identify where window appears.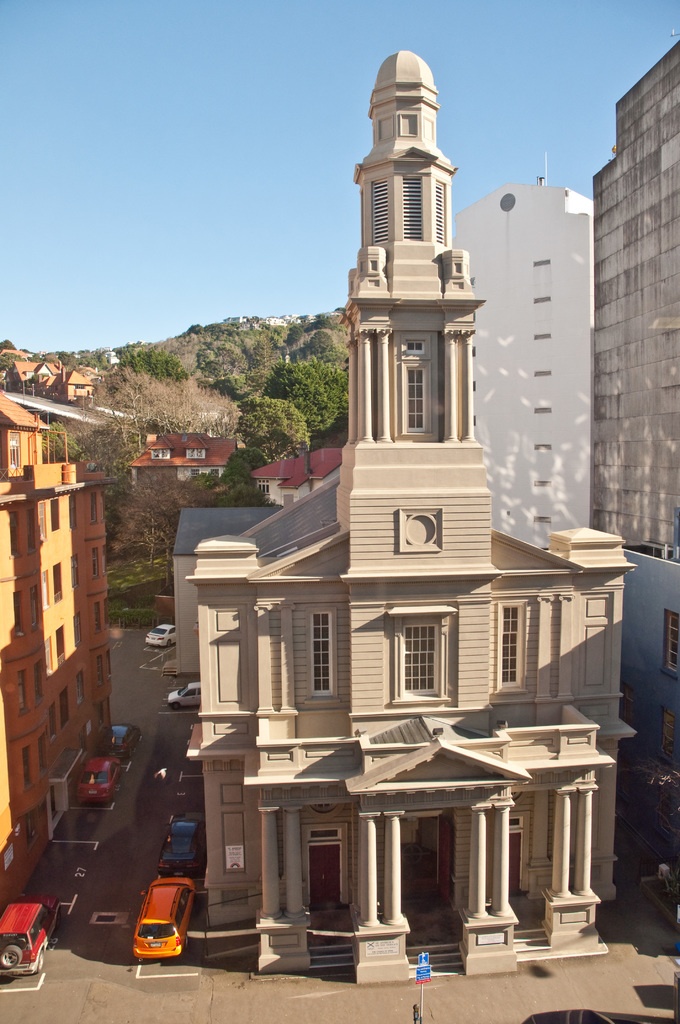
Appears at x1=658 y1=609 x2=679 y2=679.
